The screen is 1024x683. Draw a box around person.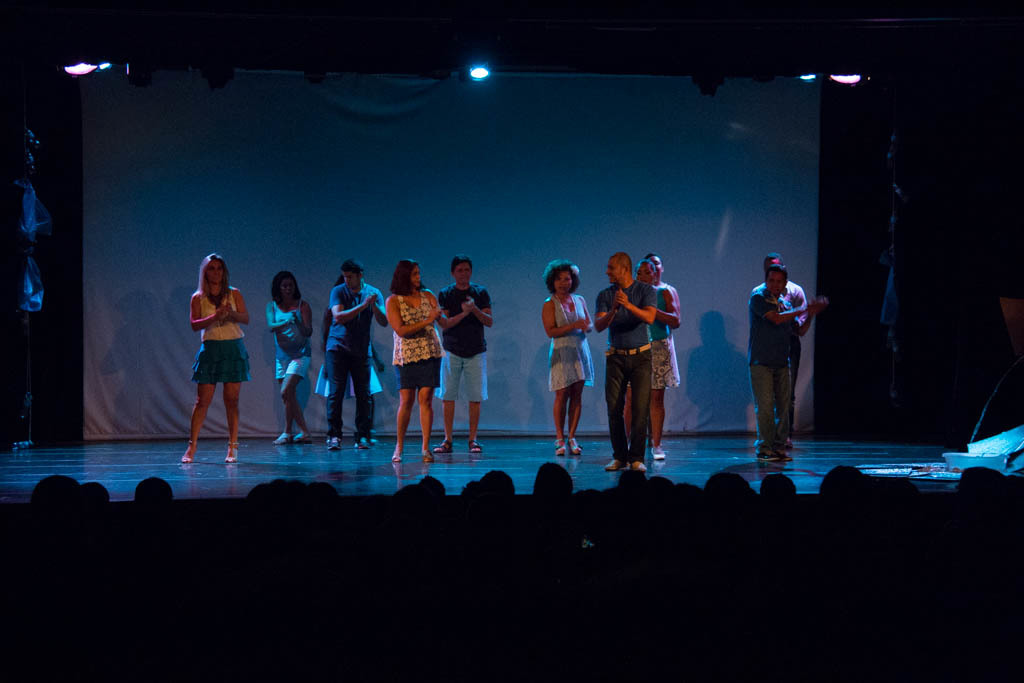
(x1=752, y1=255, x2=832, y2=459).
